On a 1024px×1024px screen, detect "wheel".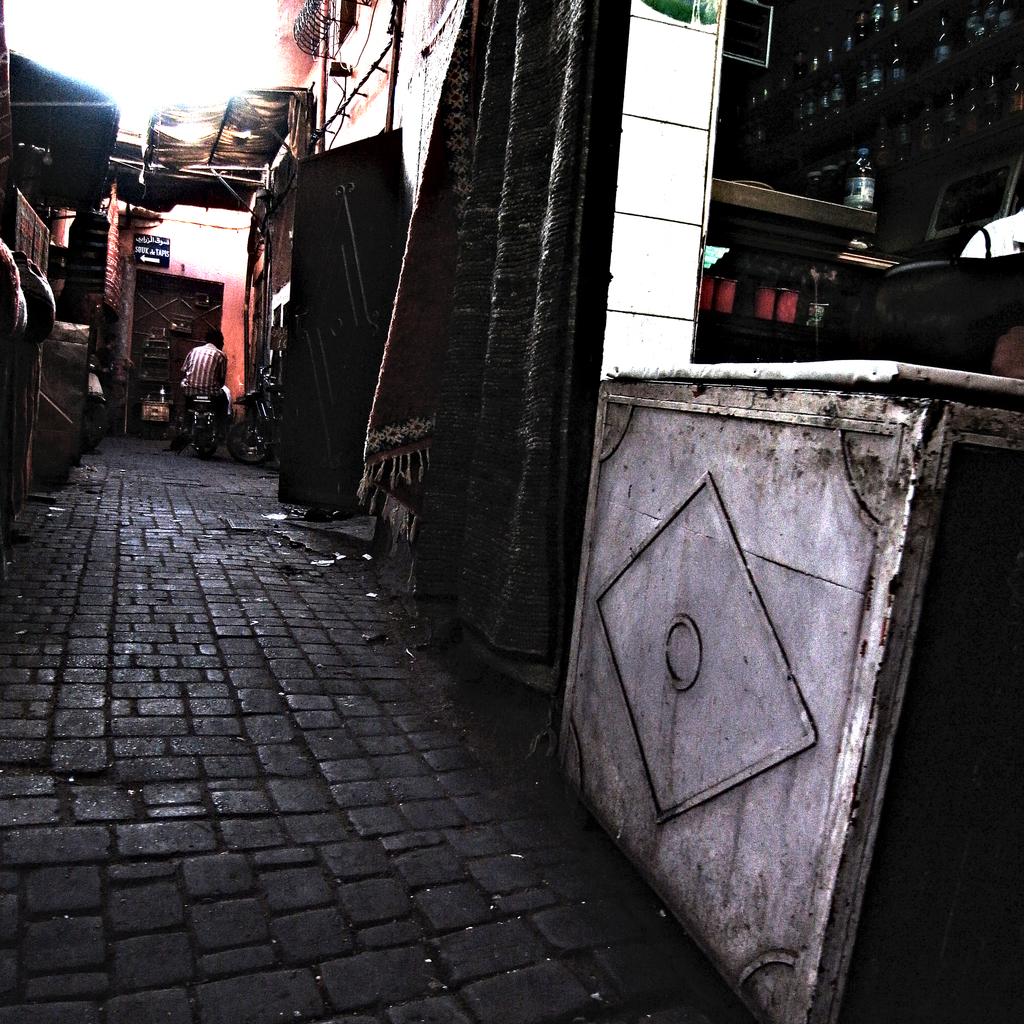
<region>196, 428, 212, 458</region>.
